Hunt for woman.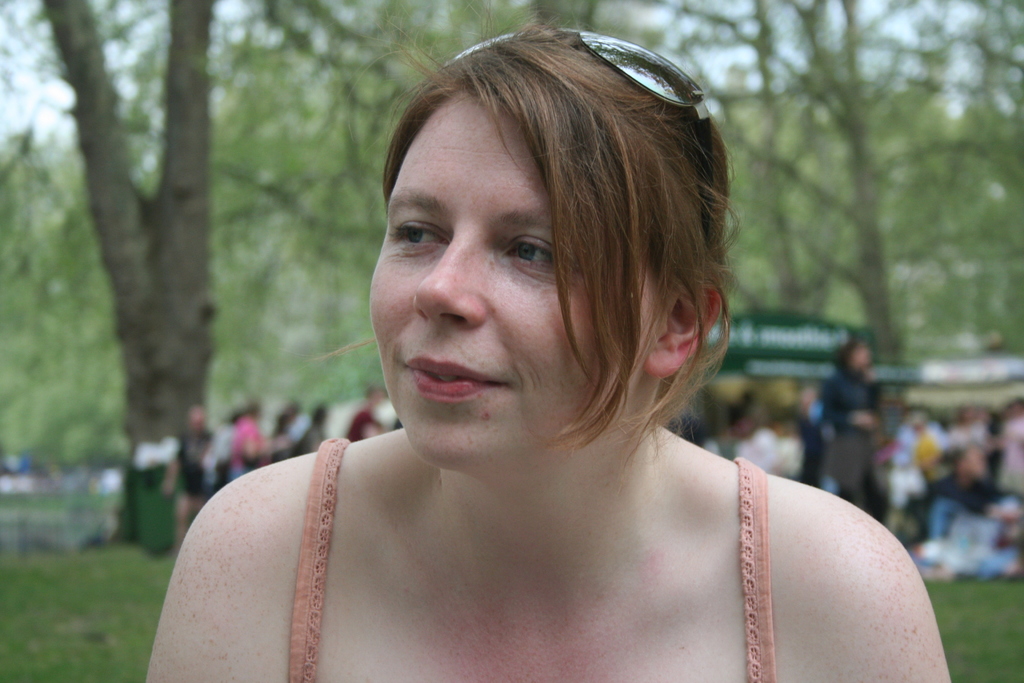
Hunted down at {"x1": 170, "y1": 28, "x2": 901, "y2": 672}.
